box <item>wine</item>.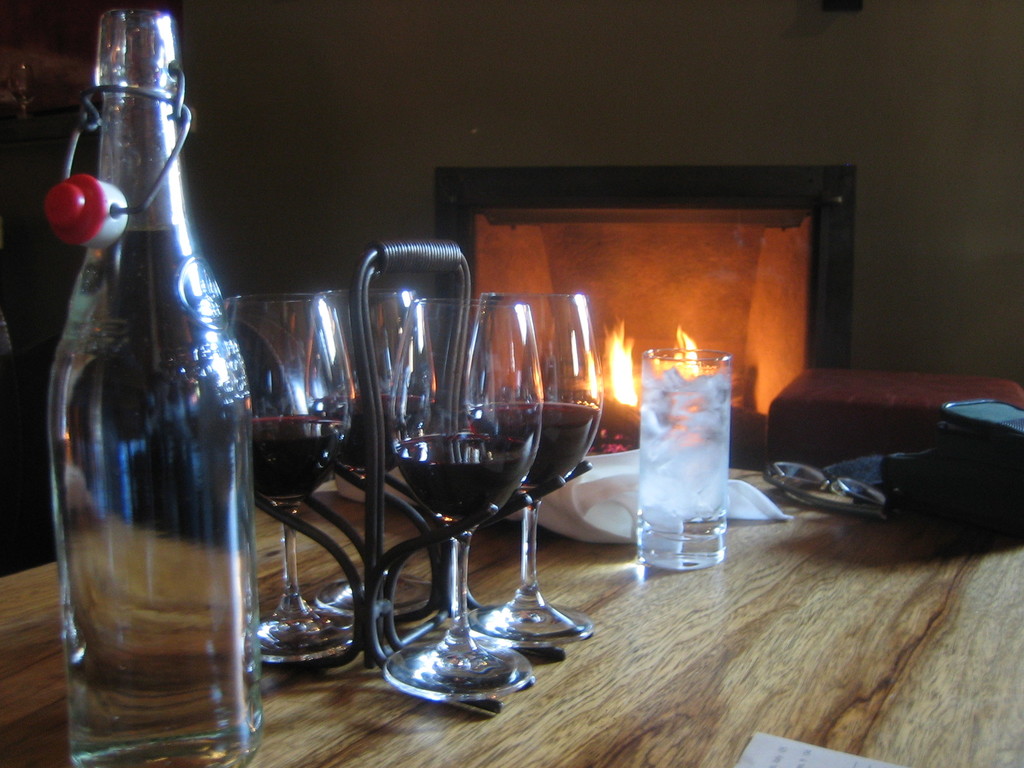
x1=307 y1=391 x2=436 y2=477.
